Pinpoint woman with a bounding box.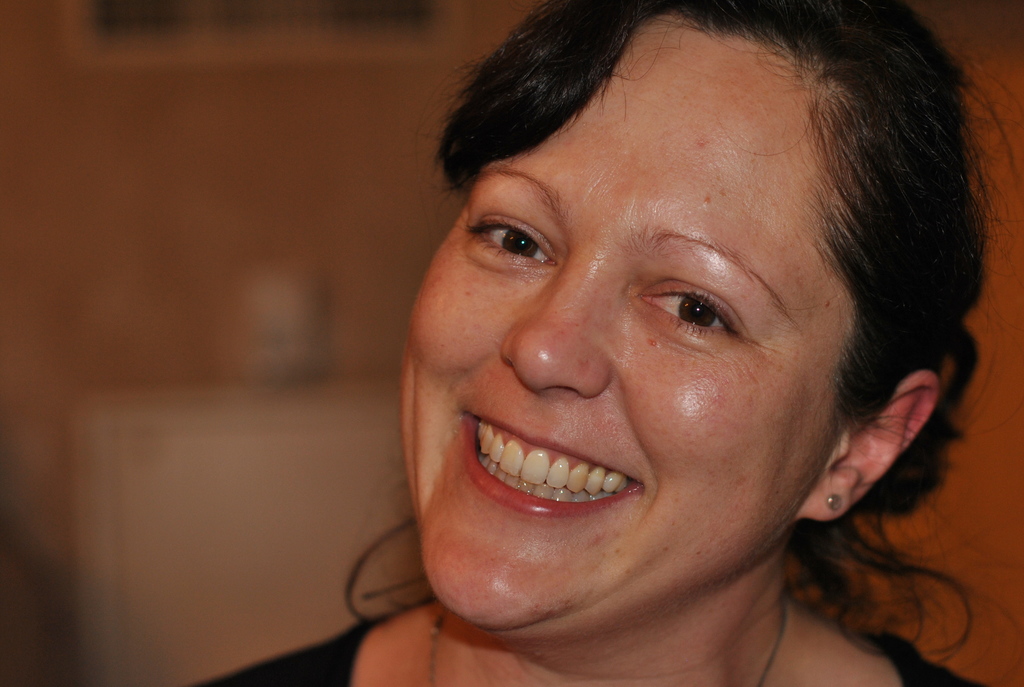
[296,13,1014,686].
